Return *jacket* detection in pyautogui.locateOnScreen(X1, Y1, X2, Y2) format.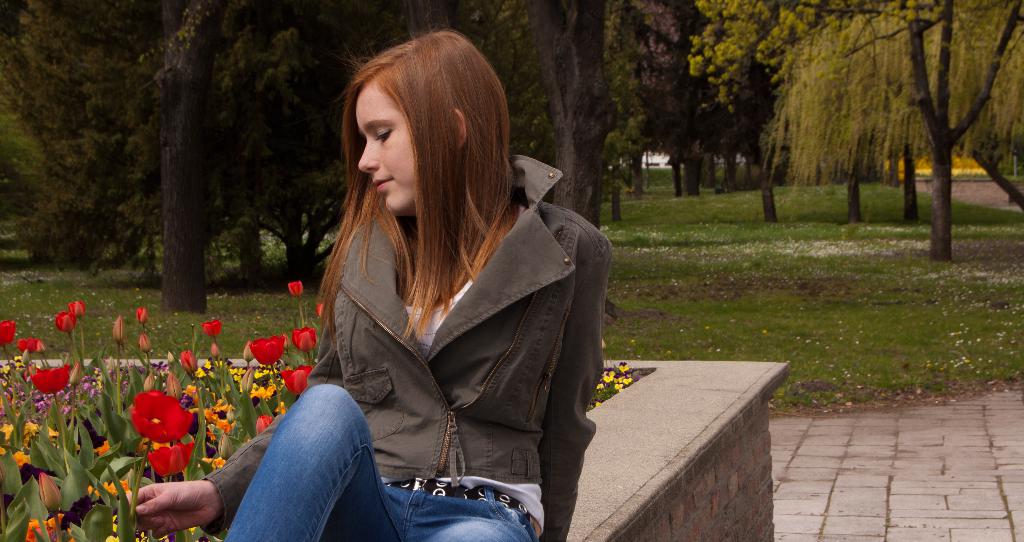
pyautogui.locateOnScreen(210, 151, 602, 541).
